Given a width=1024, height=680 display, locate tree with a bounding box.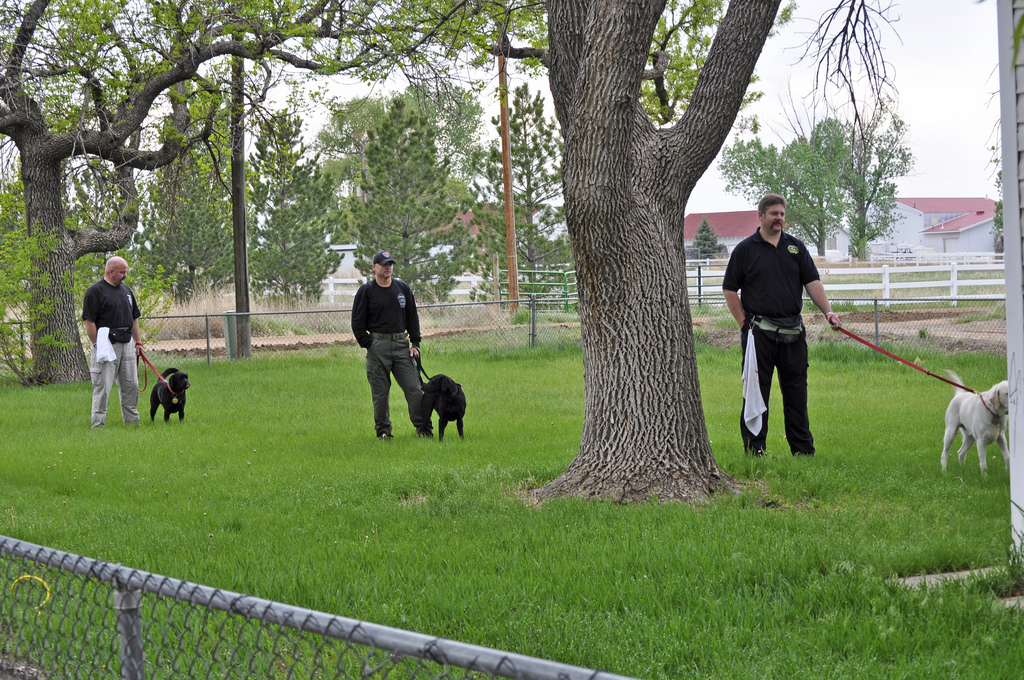
Located: left=465, top=99, right=579, bottom=334.
